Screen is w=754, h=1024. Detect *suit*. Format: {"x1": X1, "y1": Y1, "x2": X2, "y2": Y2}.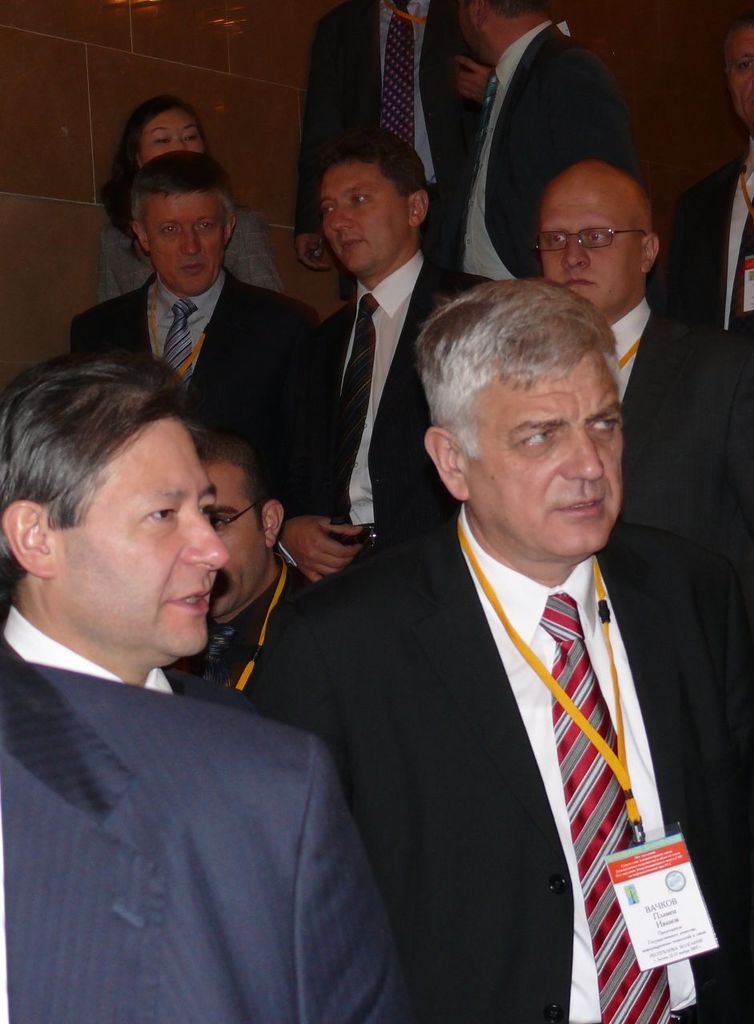
{"x1": 299, "y1": 0, "x2": 491, "y2": 302}.
